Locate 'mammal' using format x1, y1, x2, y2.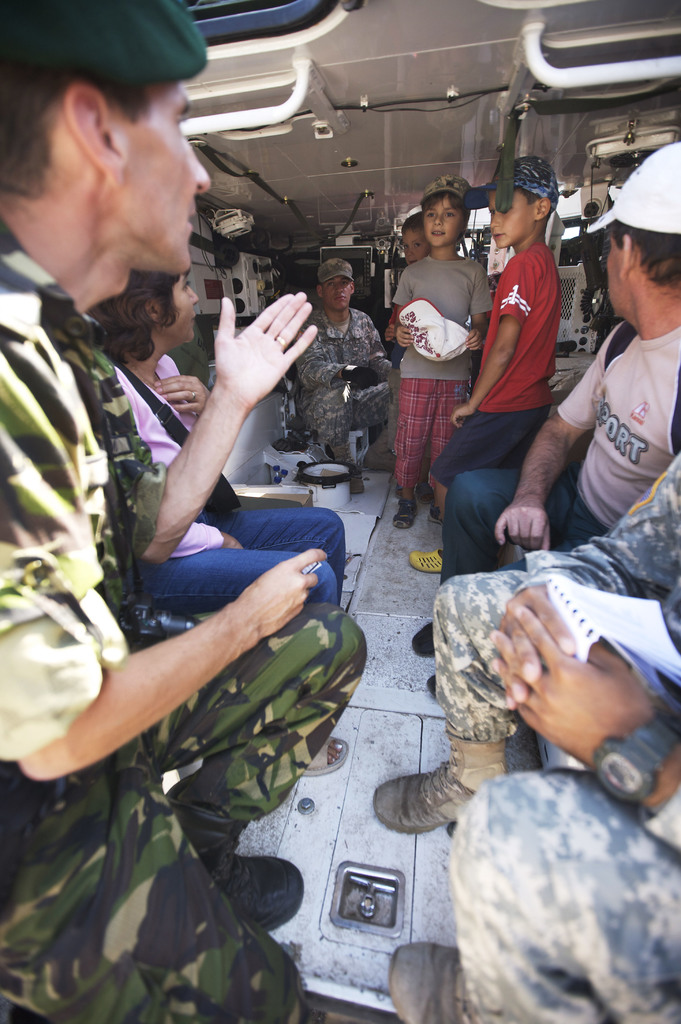
393, 174, 494, 528.
